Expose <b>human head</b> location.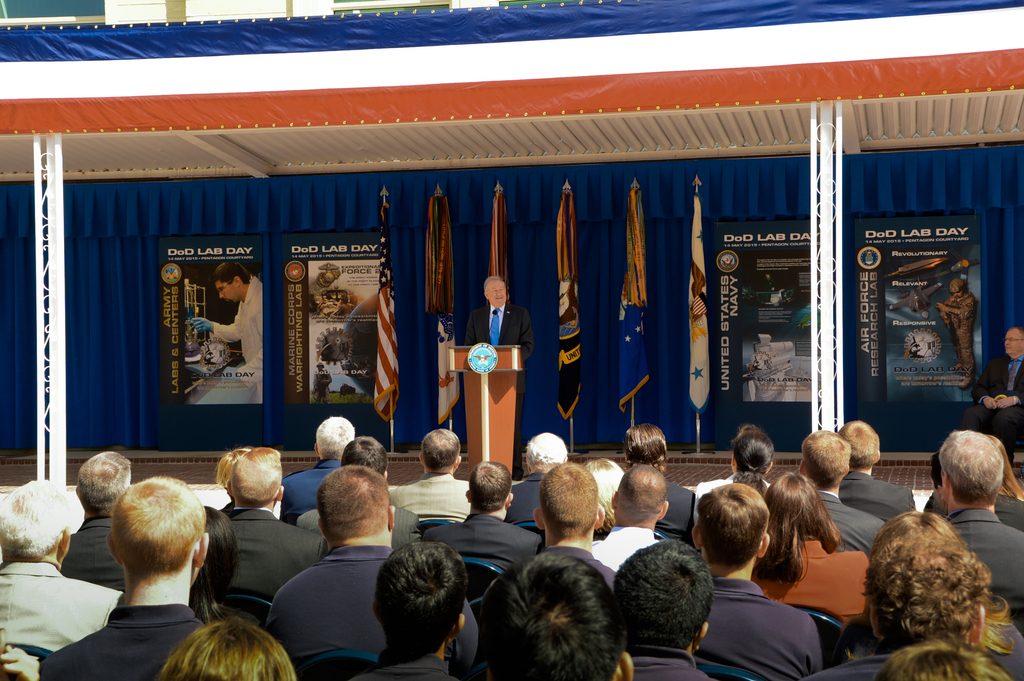
Exposed at rect(611, 462, 670, 527).
